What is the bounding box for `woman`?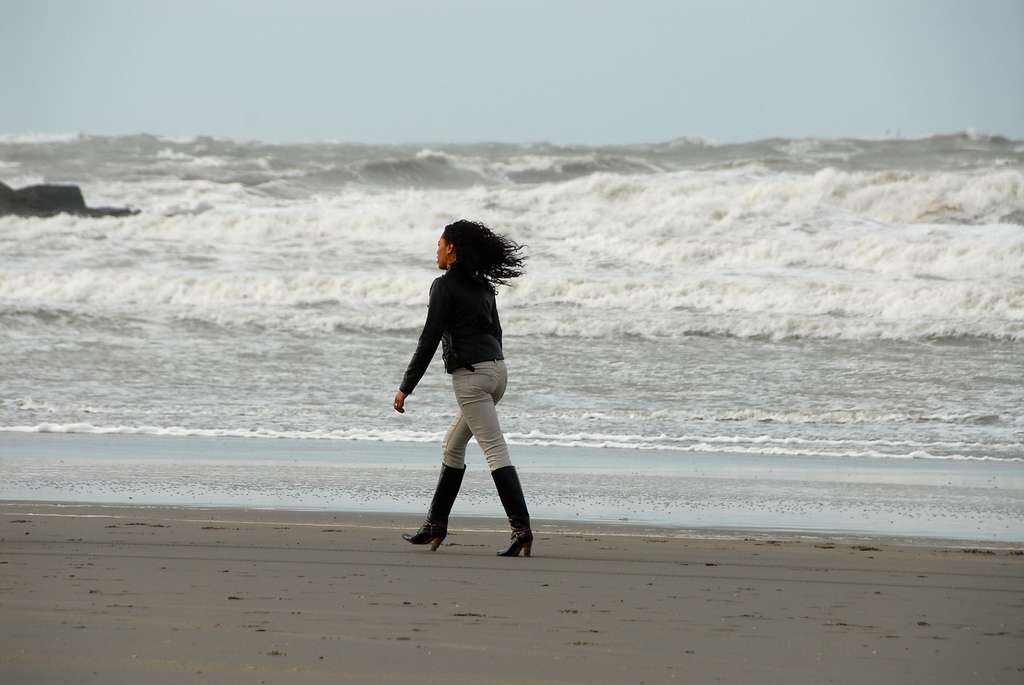
region(393, 218, 538, 566).
